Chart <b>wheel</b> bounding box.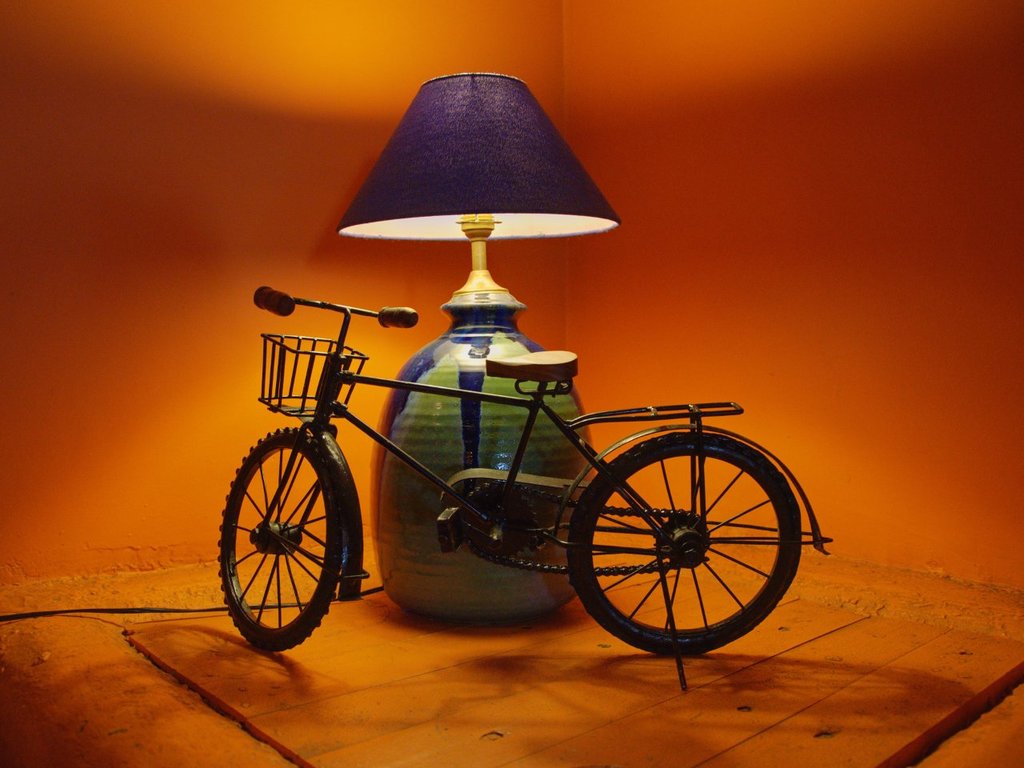
Charted: <region>221, 421, 351, 649</region>.
